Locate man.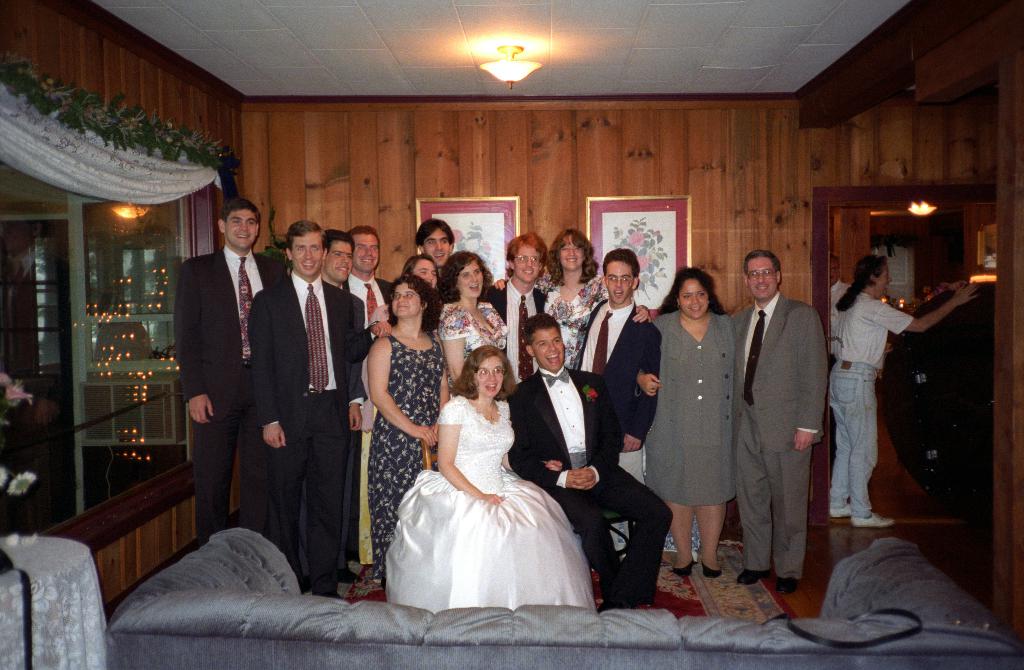
Bounding box: [840, 254, 981, 530].
